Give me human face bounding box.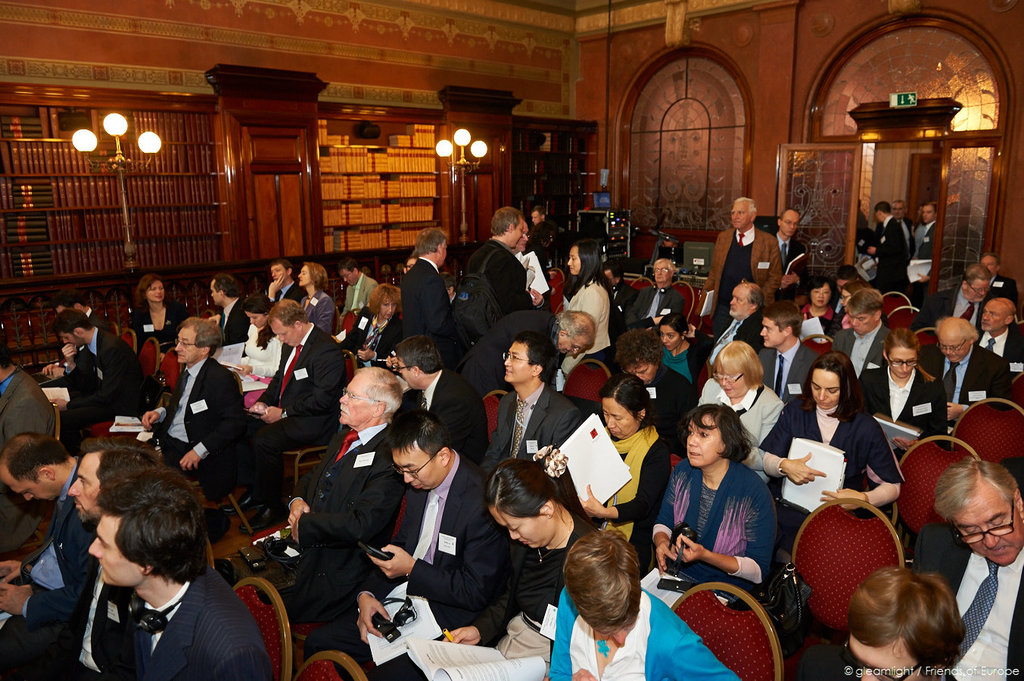
(left=561, top=246, right=582, bottom=278).
